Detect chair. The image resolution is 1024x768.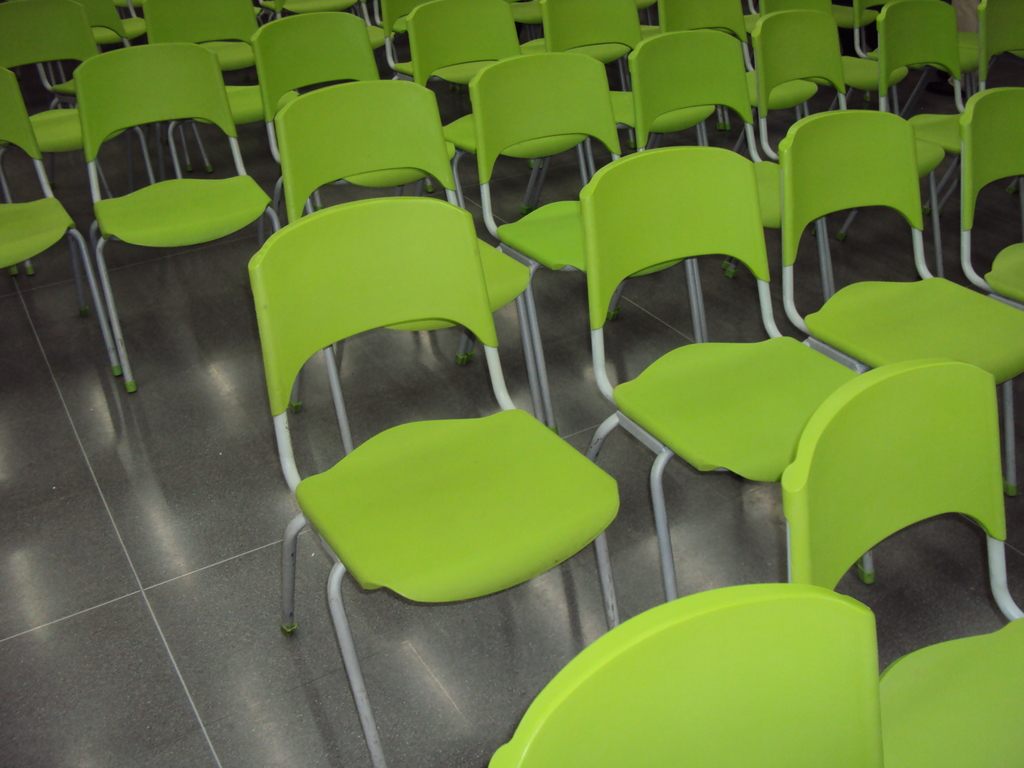
region(381, 0, 480, 97).
